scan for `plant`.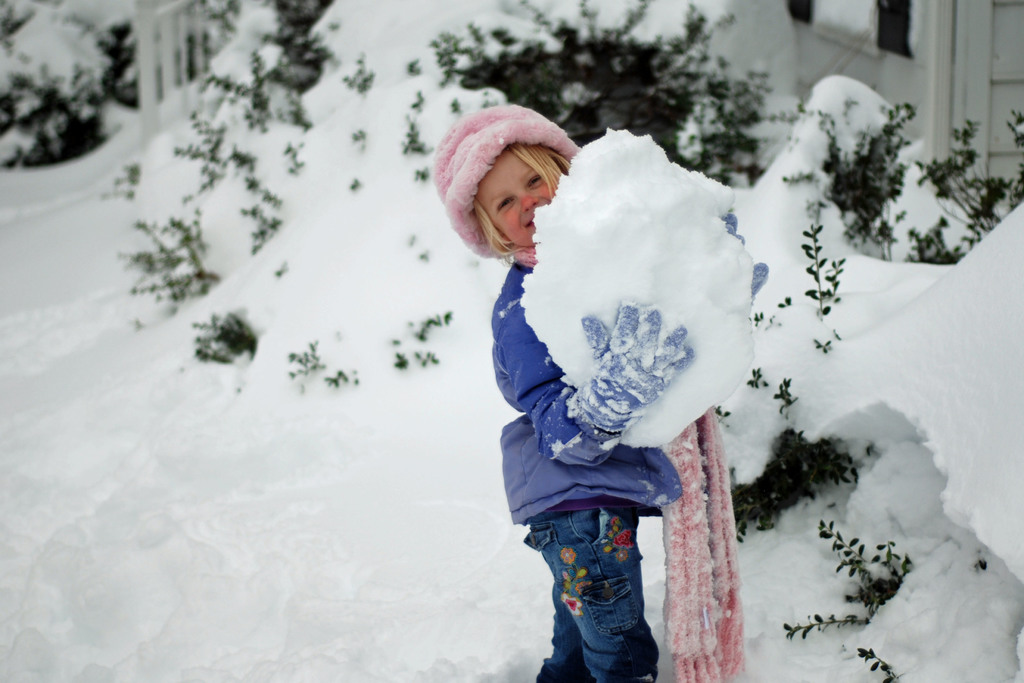
Scan result: 851 646 904 682.
